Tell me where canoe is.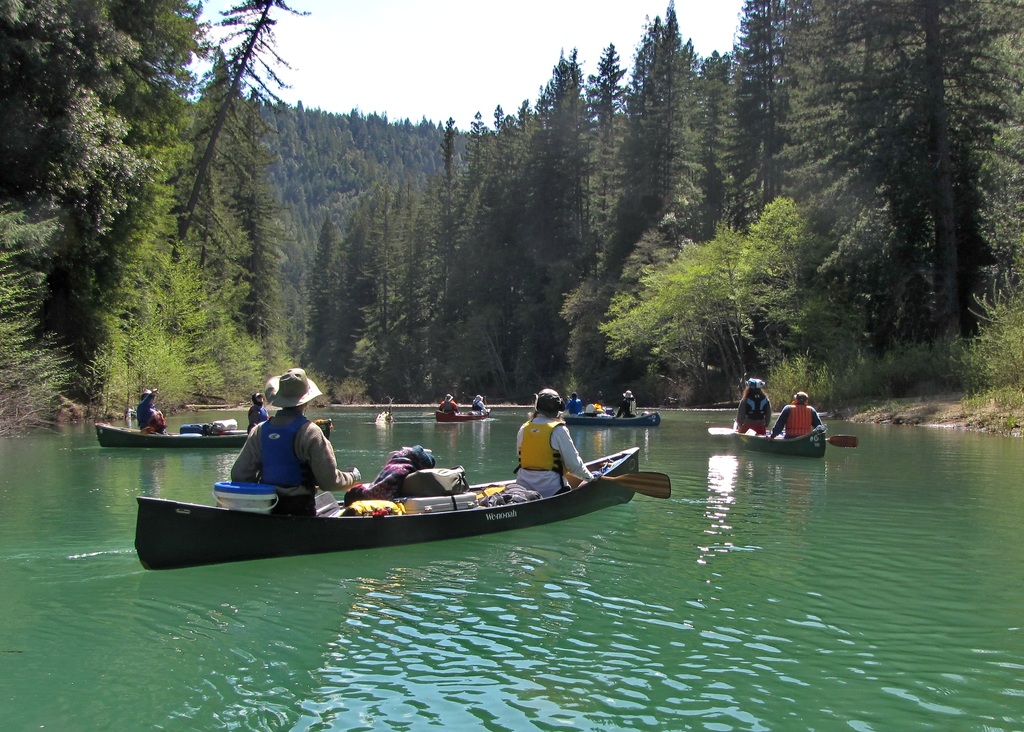
canoe is at detection(570, 411, 659, 425).
